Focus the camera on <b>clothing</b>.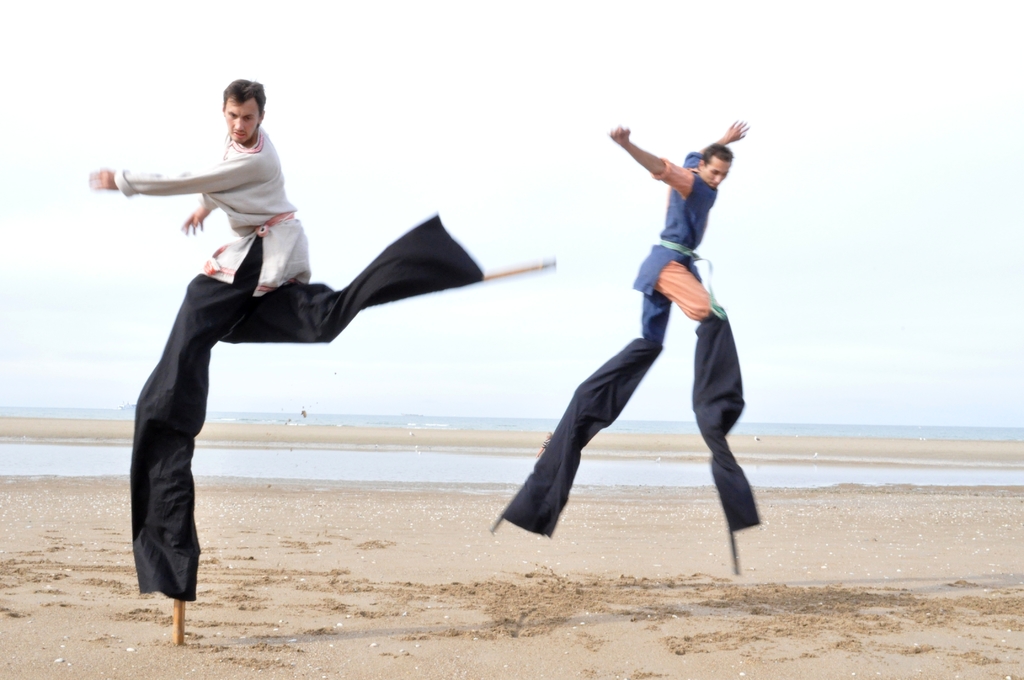
Focus region: <region>522, 127, 769, 515</region>.
